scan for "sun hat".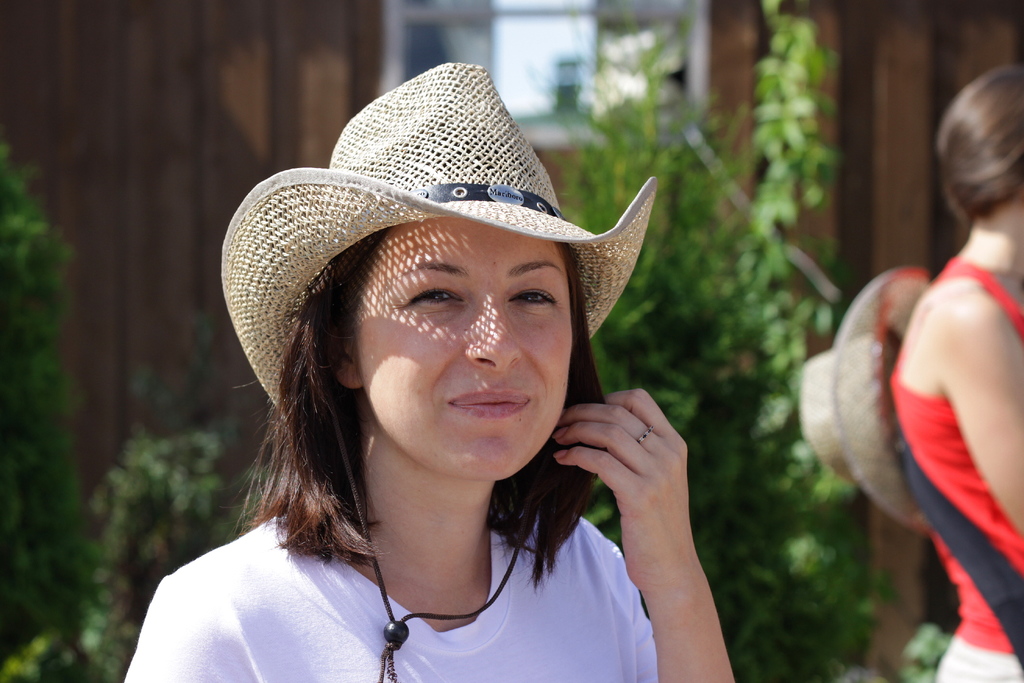
Scan result: detection(220, 60, 662, 410).
